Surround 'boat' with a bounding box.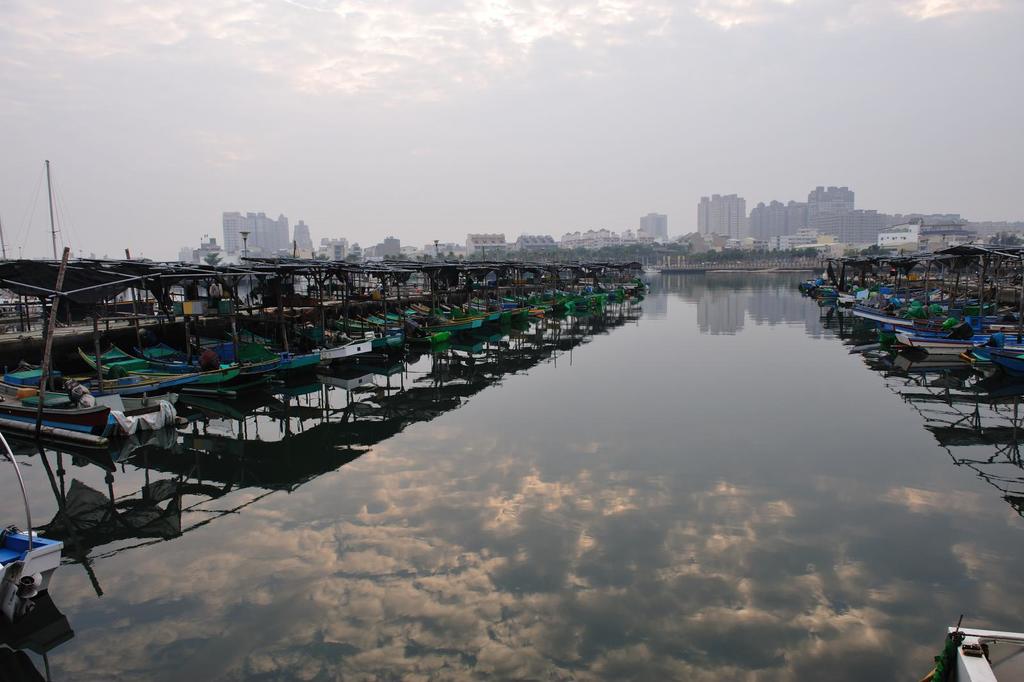
locate(922, 627, 1023, 681).
